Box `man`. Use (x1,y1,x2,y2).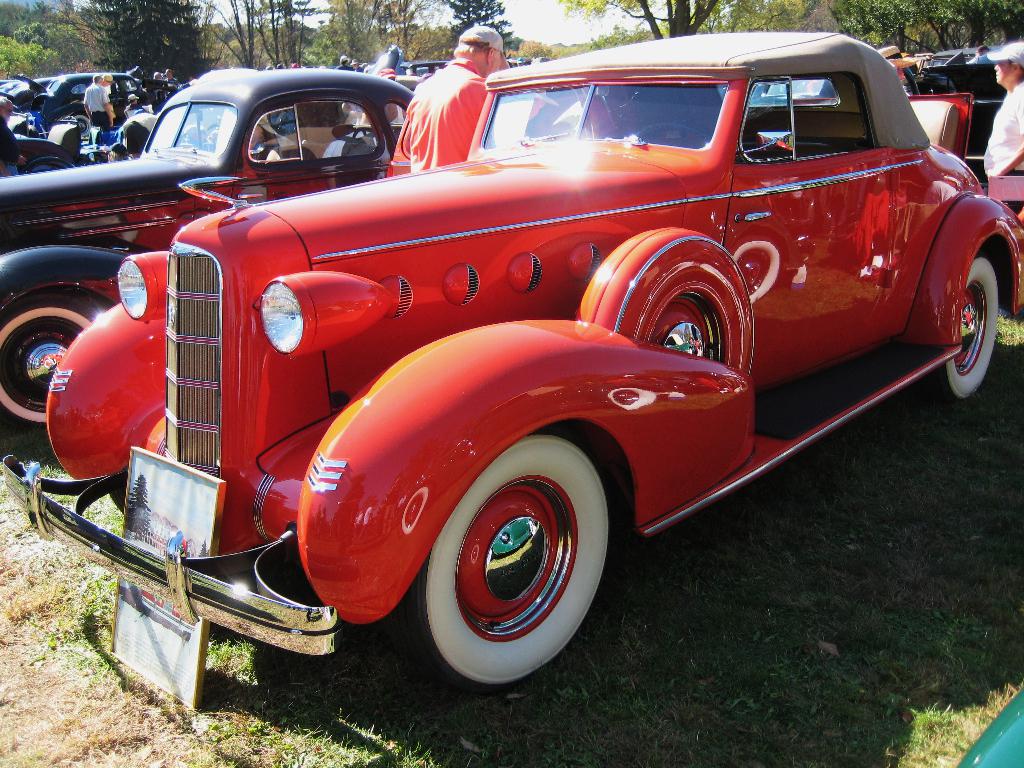
(124,93,141,109).
